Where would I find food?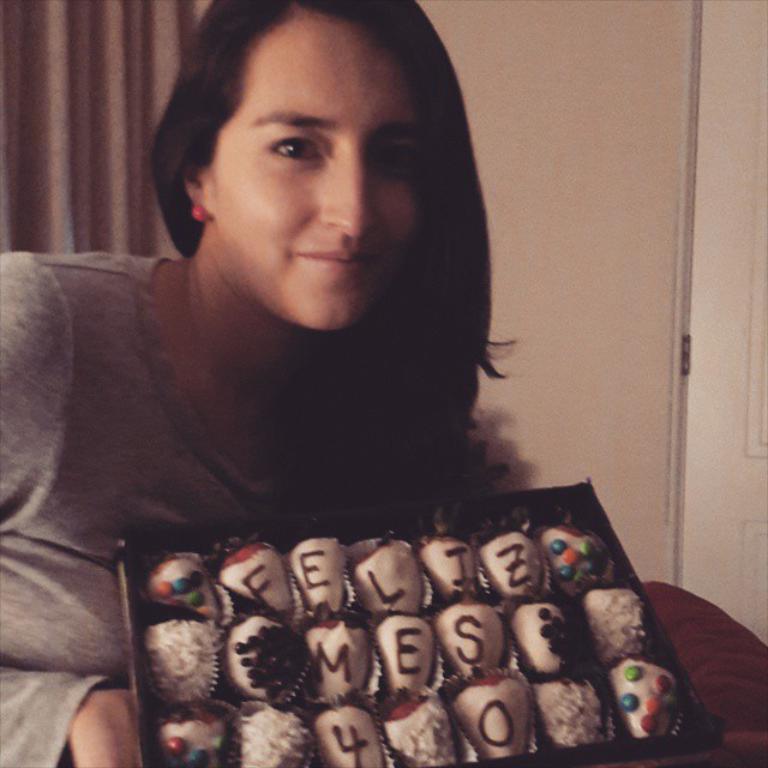
At (left=220, top=527, right=294, bottom=625).
